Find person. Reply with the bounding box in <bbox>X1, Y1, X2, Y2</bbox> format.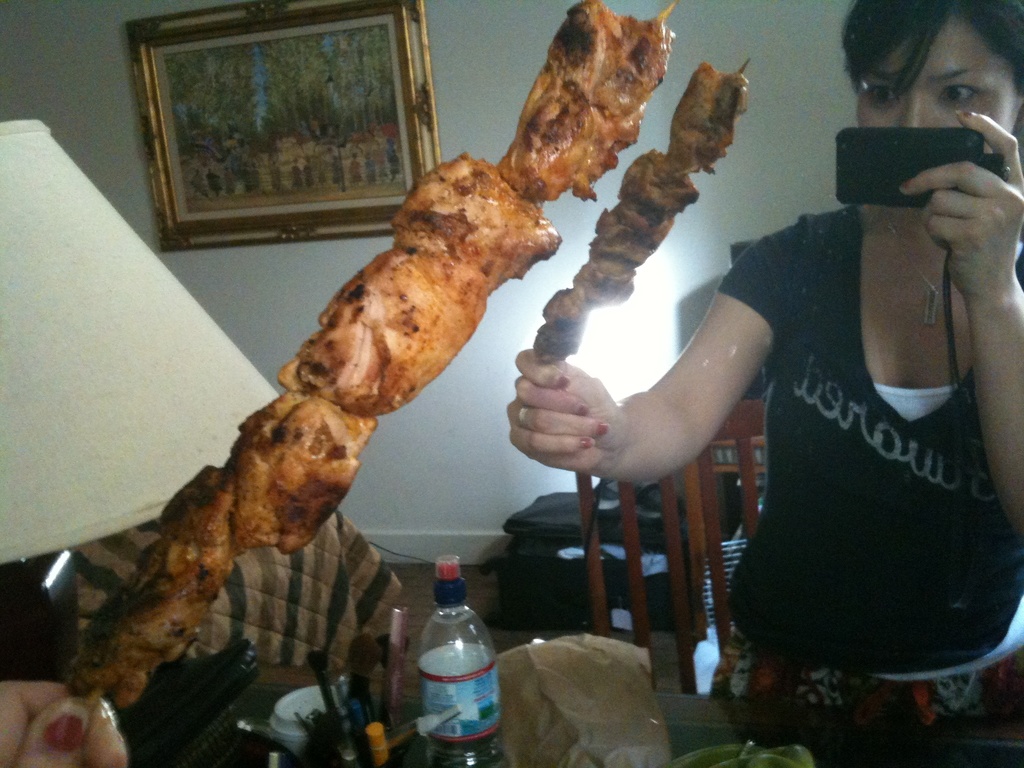
<bbox>505, 0, 1023, 751</bbox>.
